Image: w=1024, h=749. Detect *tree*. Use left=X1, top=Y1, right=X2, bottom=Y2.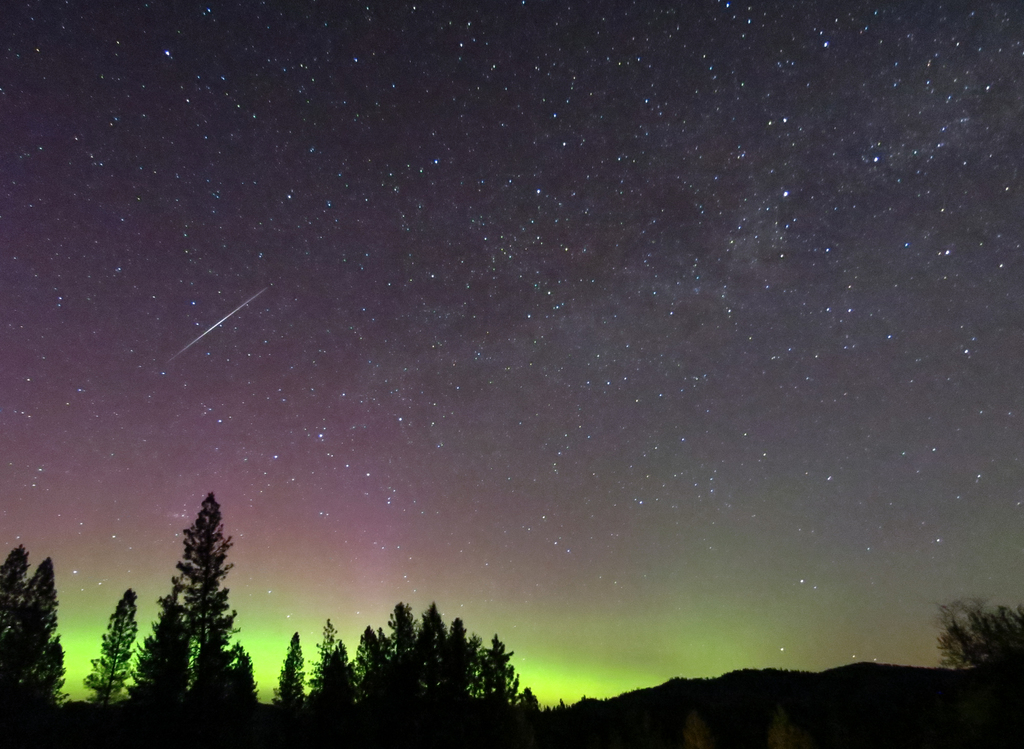
left=273, top=629, right=316, bottom=713.
